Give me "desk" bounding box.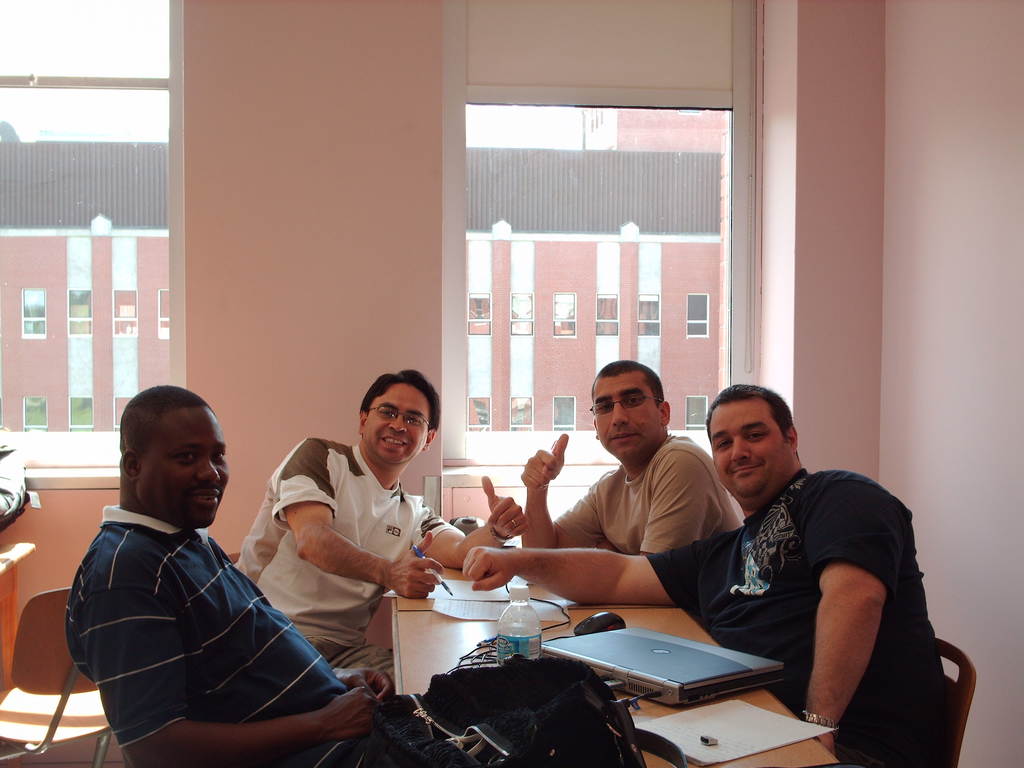
[392, 559, 837, 767].
